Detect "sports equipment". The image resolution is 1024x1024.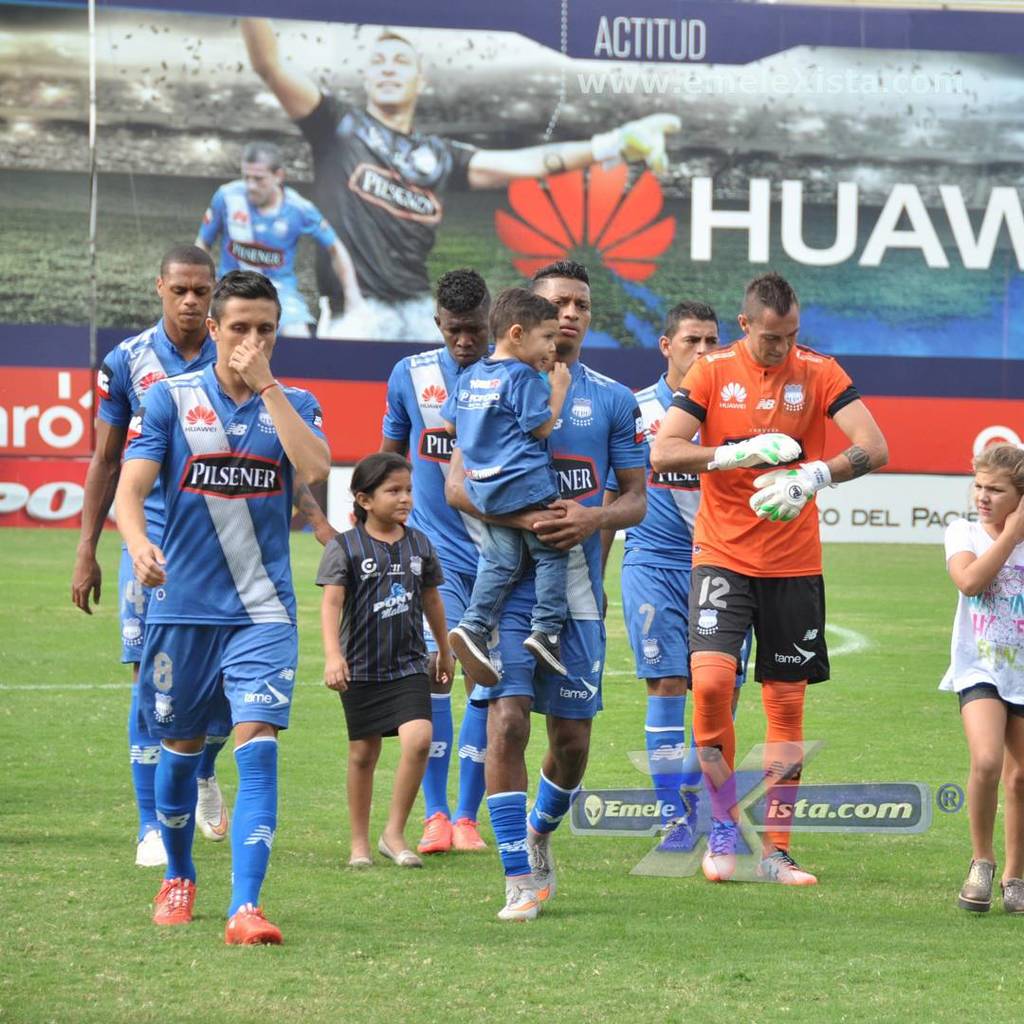
[x1=759, y1=849, x2=815, y2=884].
